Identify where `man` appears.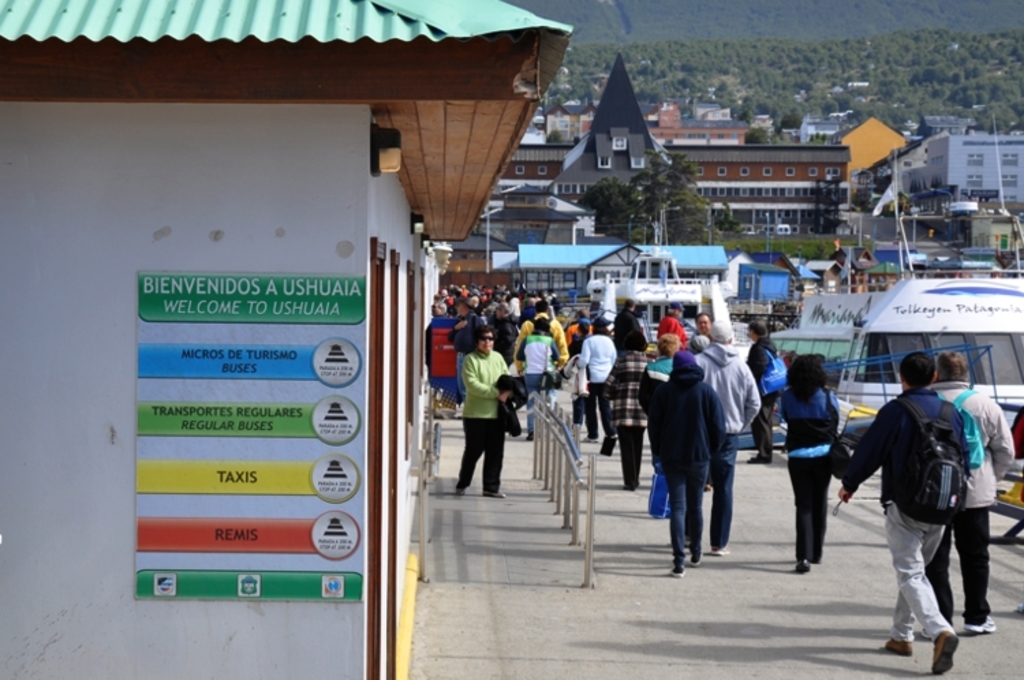
Appears at x1=840 y1=350 x2=976 y2=677.
